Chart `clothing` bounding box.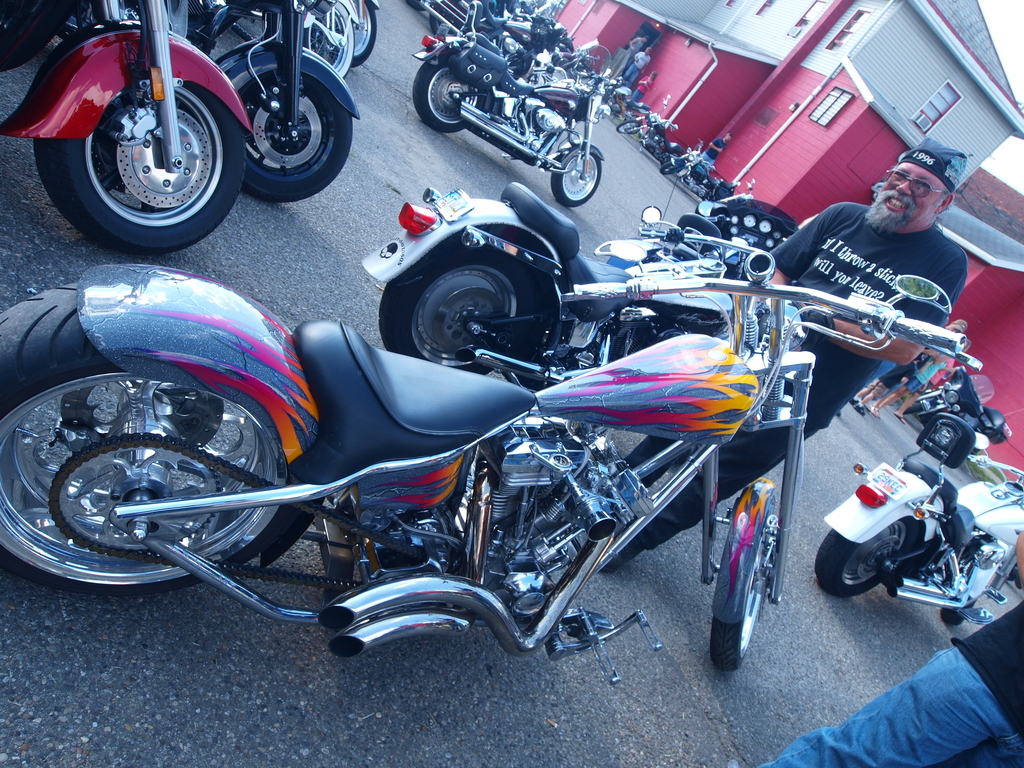
Charted: 755/594/1023/767.
